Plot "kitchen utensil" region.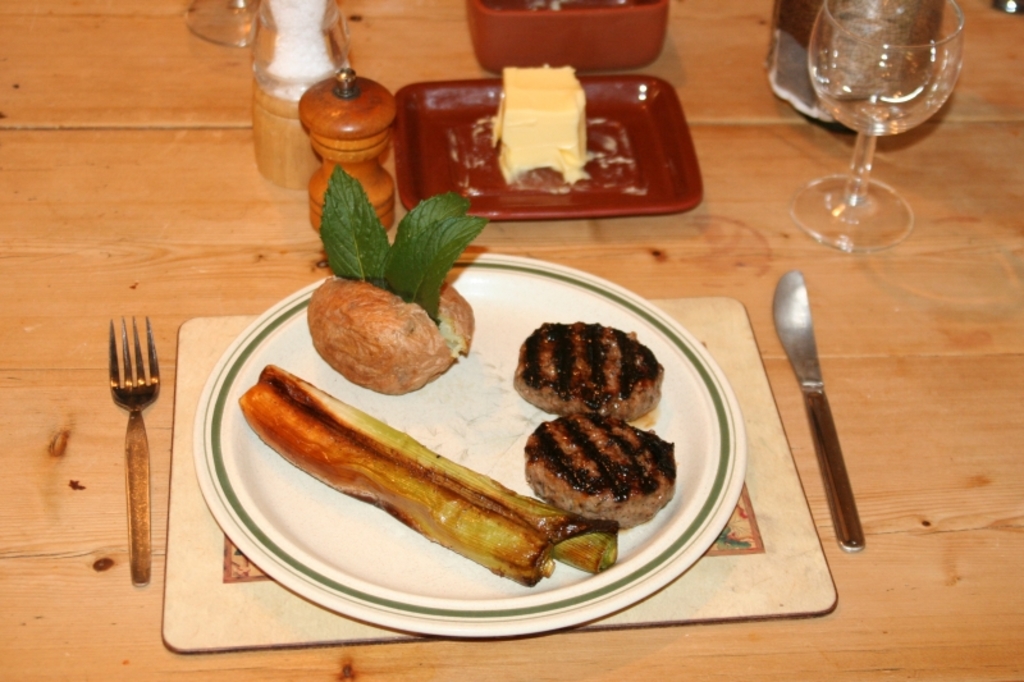
Plotted at [x1=764, y1=276, x2=864, y2=539].
